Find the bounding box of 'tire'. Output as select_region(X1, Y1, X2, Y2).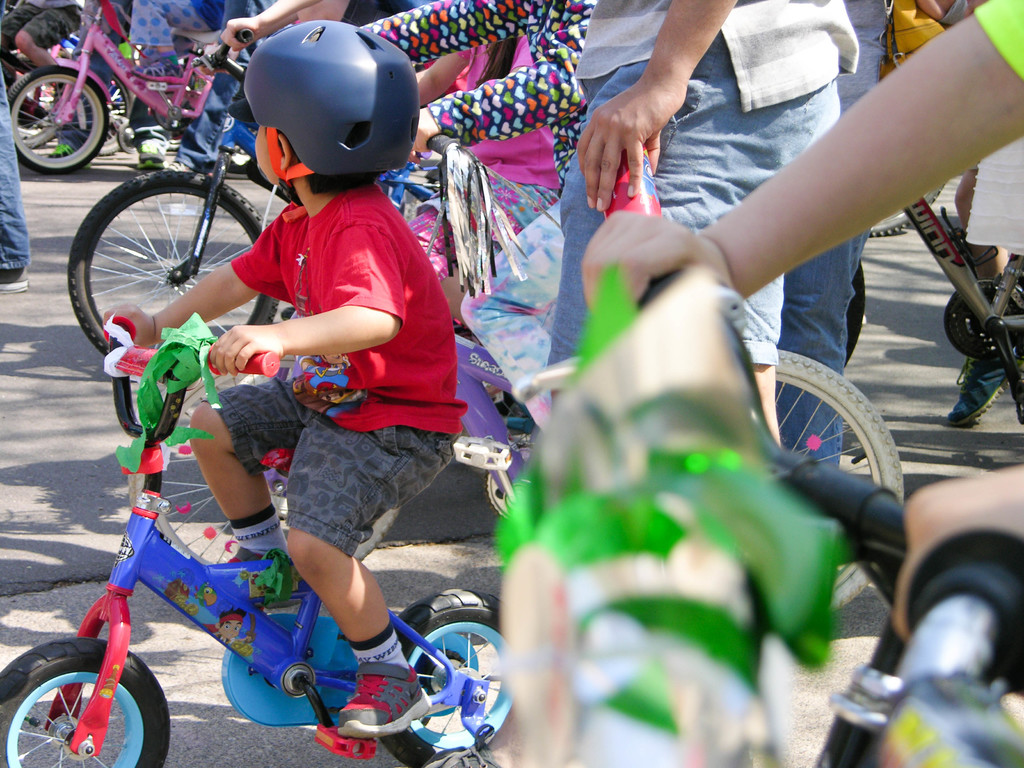
select_region(380, 585, 501, 767).
